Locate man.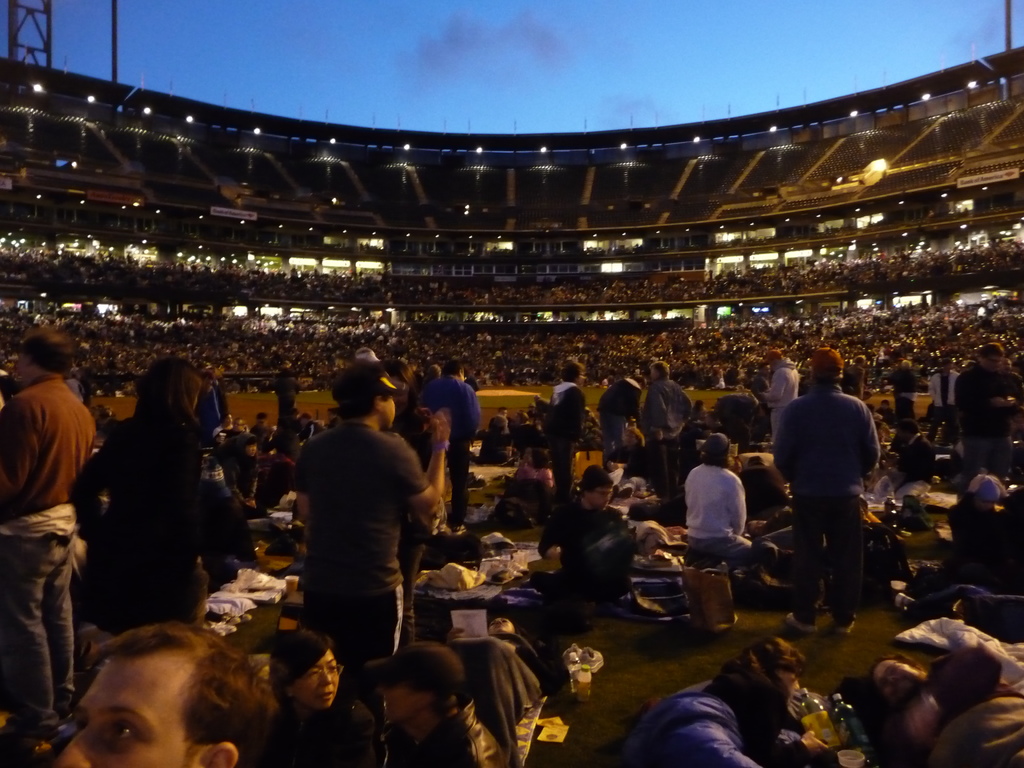
Bounding box: rect(685, 435, 758, 572).
